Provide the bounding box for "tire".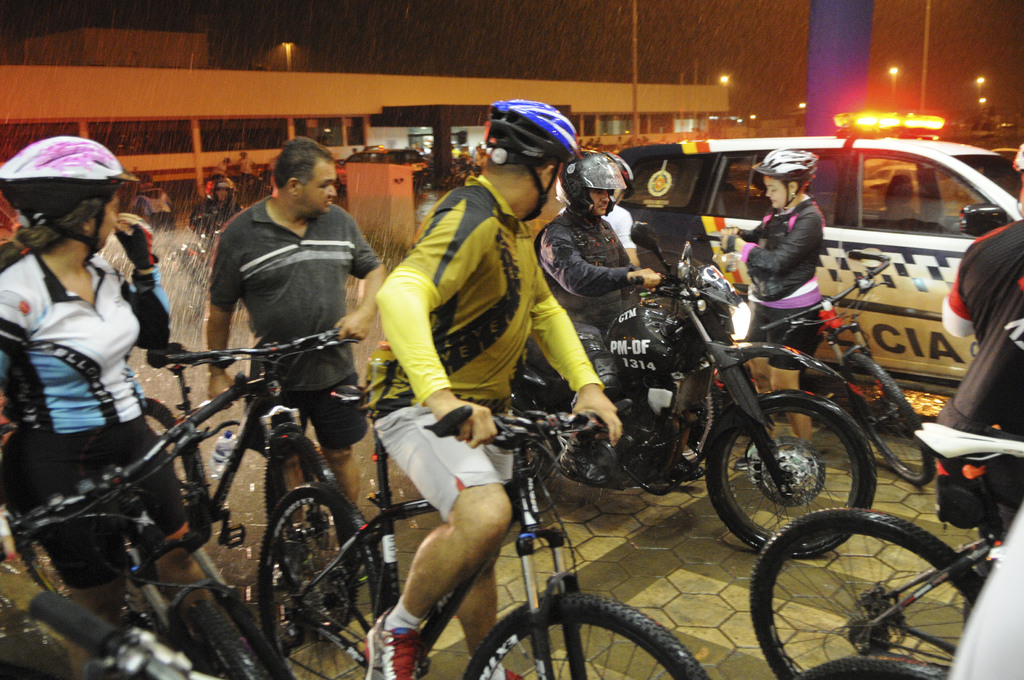
crop(454, 587, 708, 679).
